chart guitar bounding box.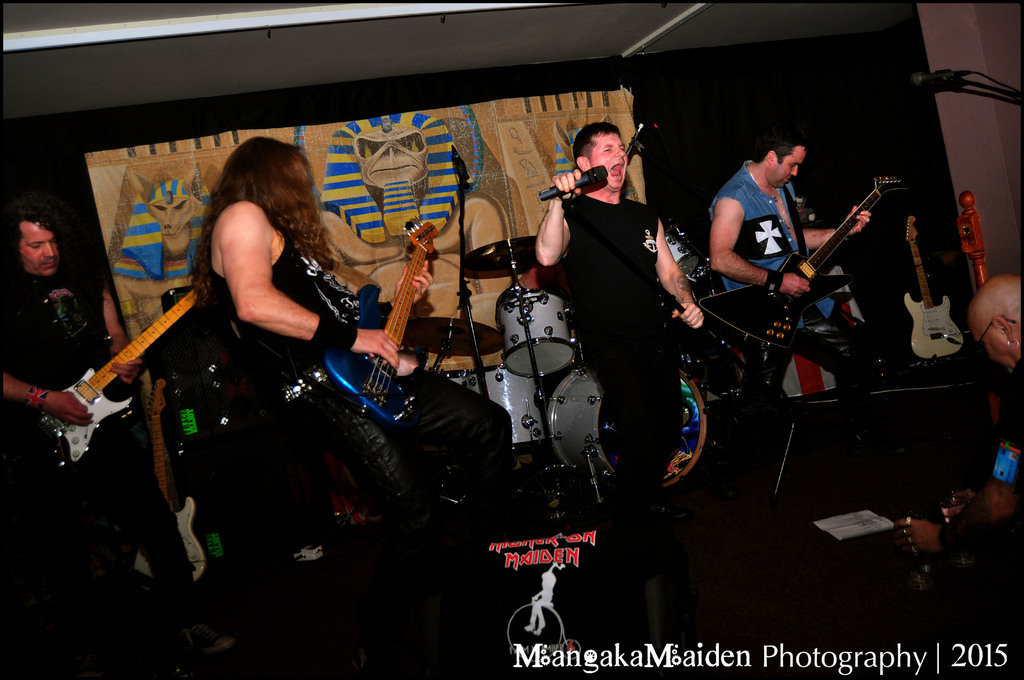
Charted: l=897, t=211, r=960, b=357.
